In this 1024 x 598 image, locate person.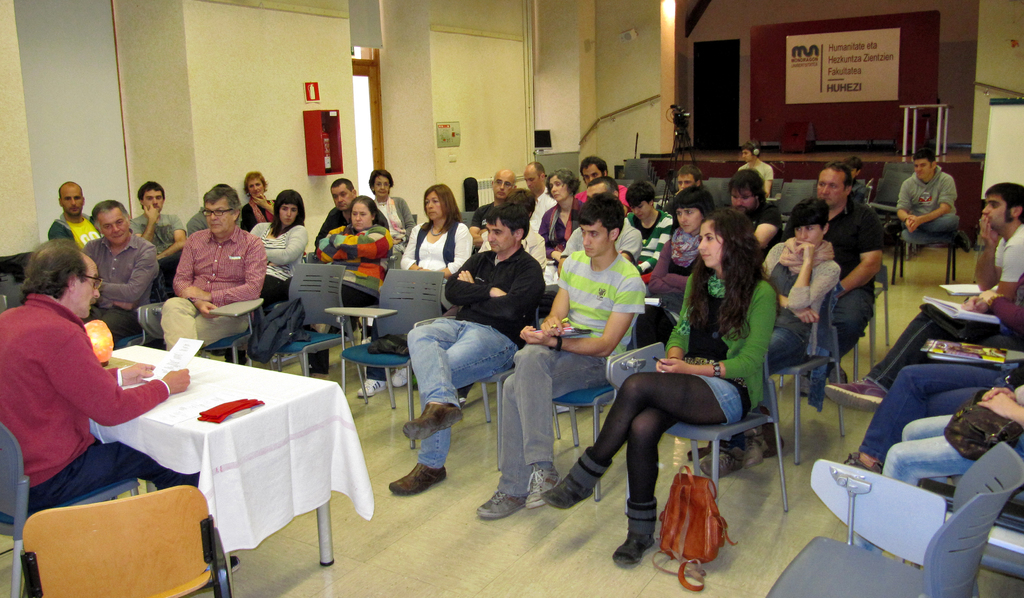
Bounding box: {"x1": 741, "y1": 144, "x2": 775, "y2": 200}.
